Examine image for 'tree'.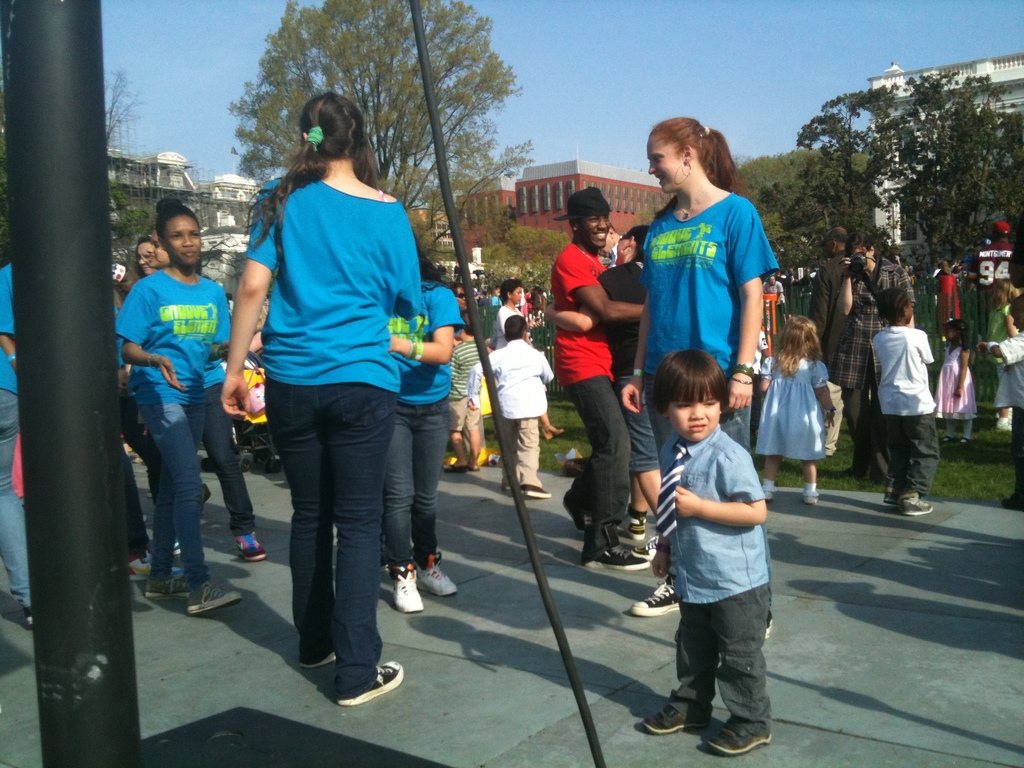
Examination result: bbox(215, 26, 566, 242).
